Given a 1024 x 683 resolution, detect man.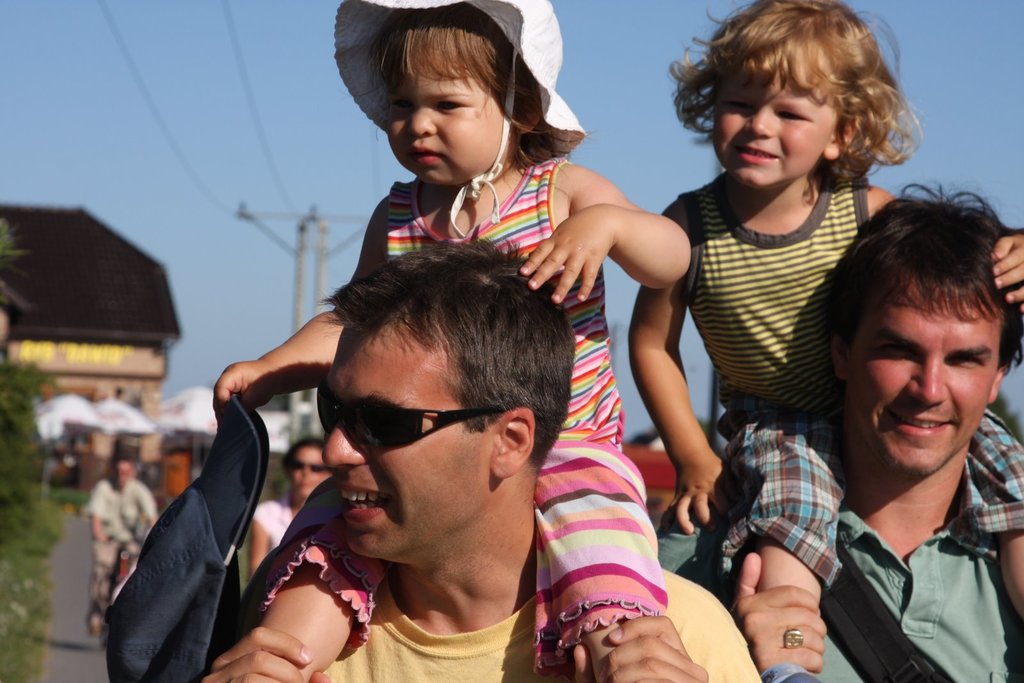
locate(202, 237, 764, 682).
